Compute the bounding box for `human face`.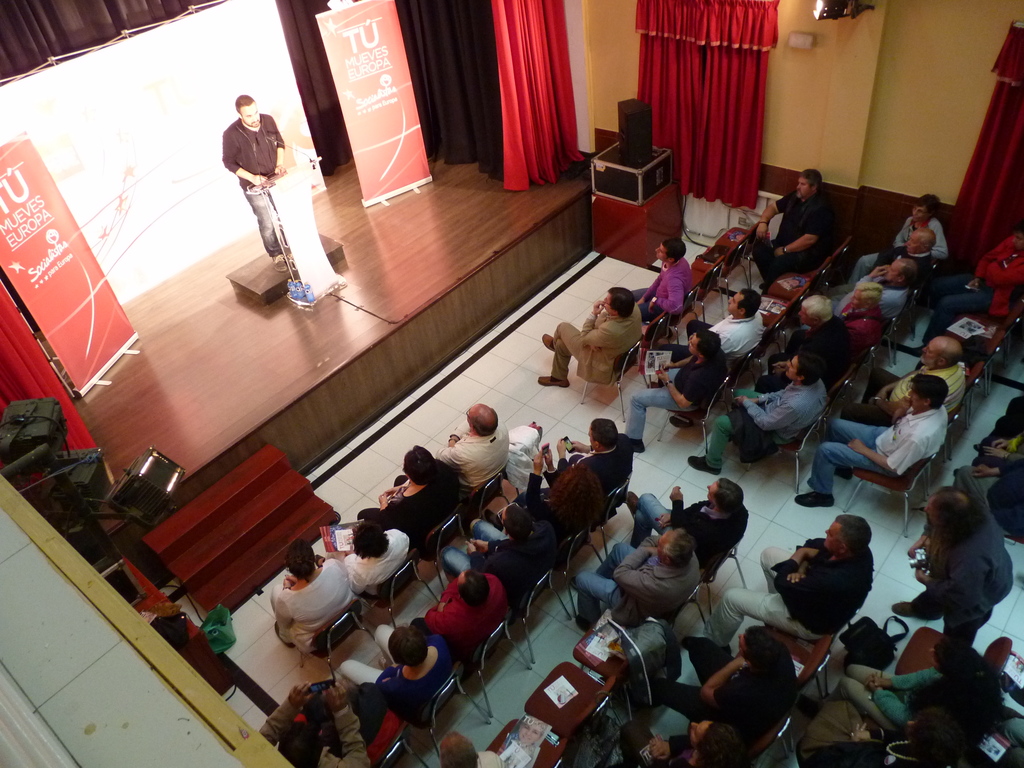
x1=655, y1=243, x2=667, y2=263.
